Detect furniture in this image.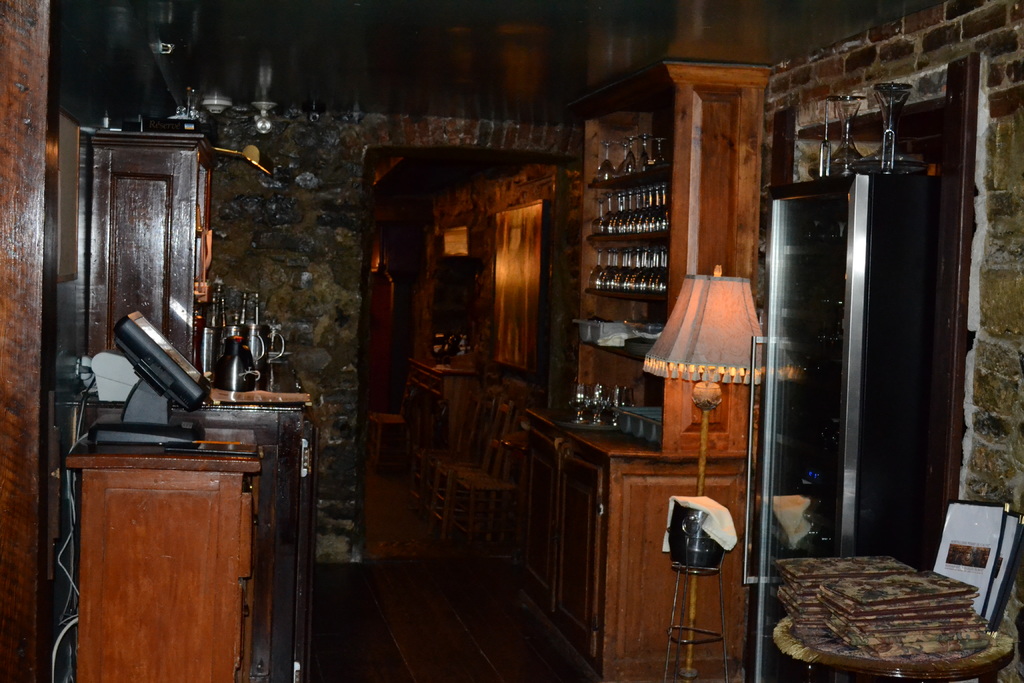
Detection: 58,353,322,682.
